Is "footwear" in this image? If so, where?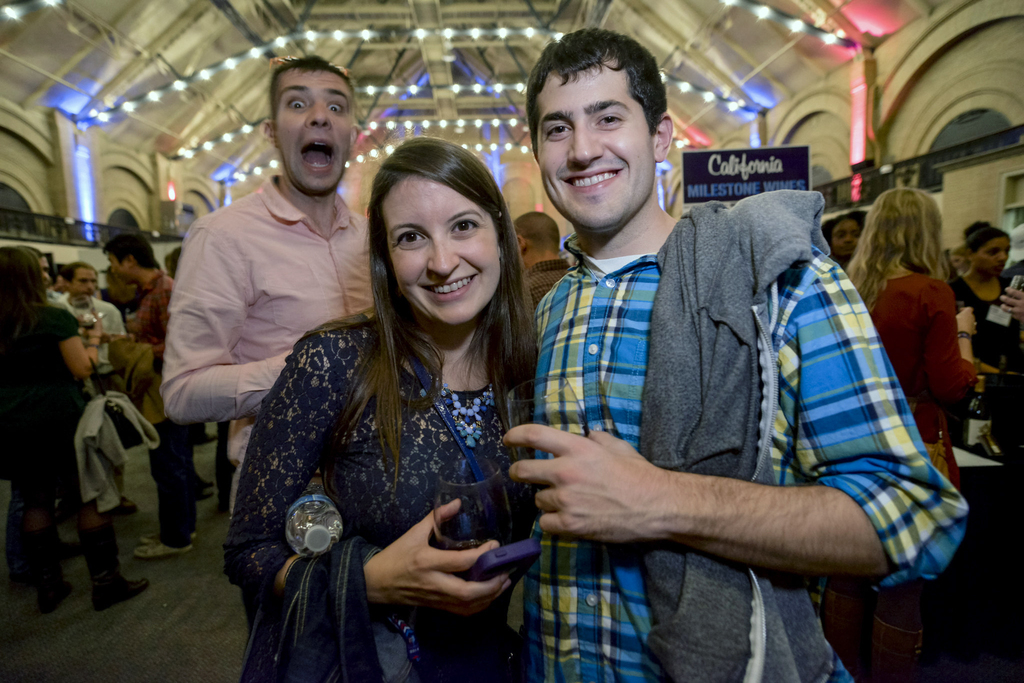
Yes, at 196/486/221/504.
